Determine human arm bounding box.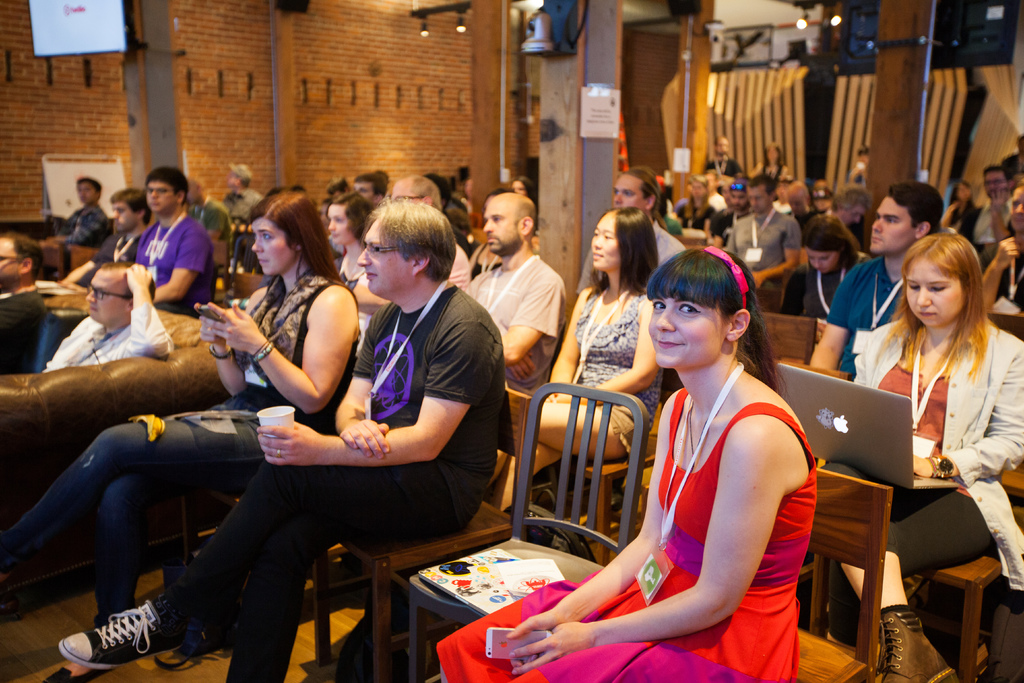
Determined: crop(752, 220, 803, 290).
